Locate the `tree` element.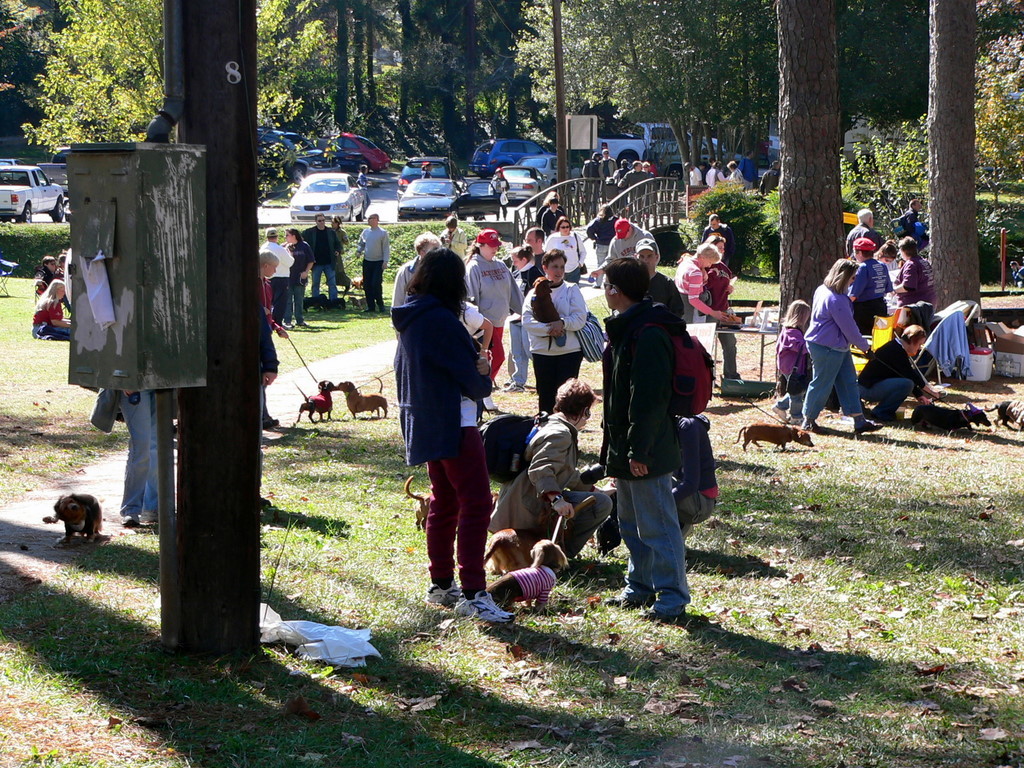
Element bbox: <bbox>383, 0, 424, 164</bbox>.
